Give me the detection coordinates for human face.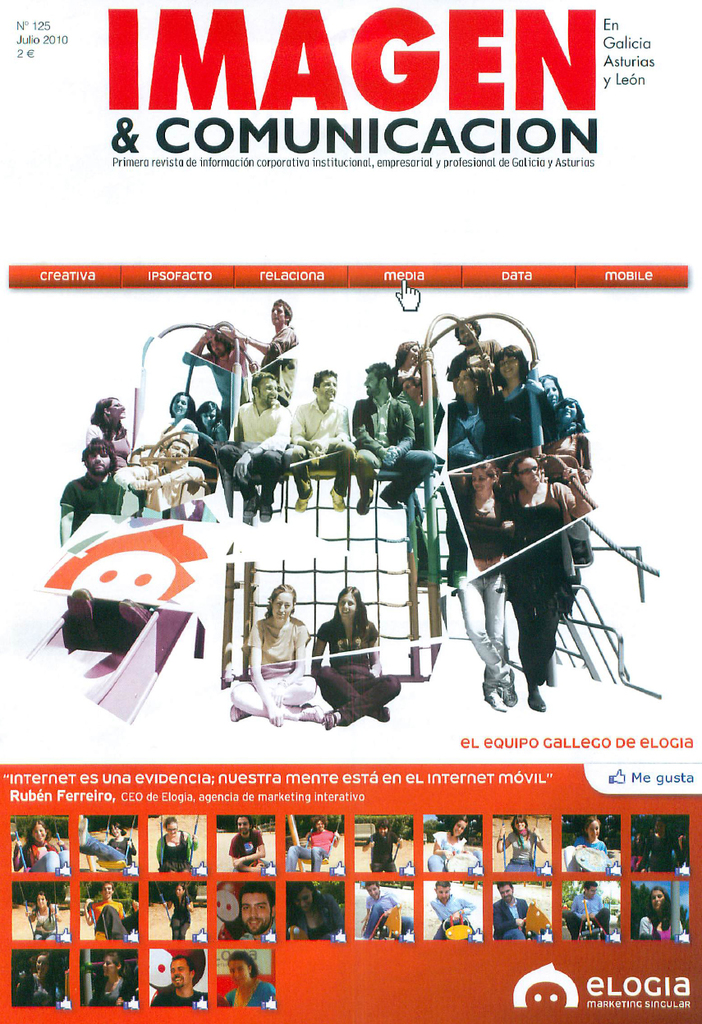
<bbox>543, 375, 560, 406</bbox>.
